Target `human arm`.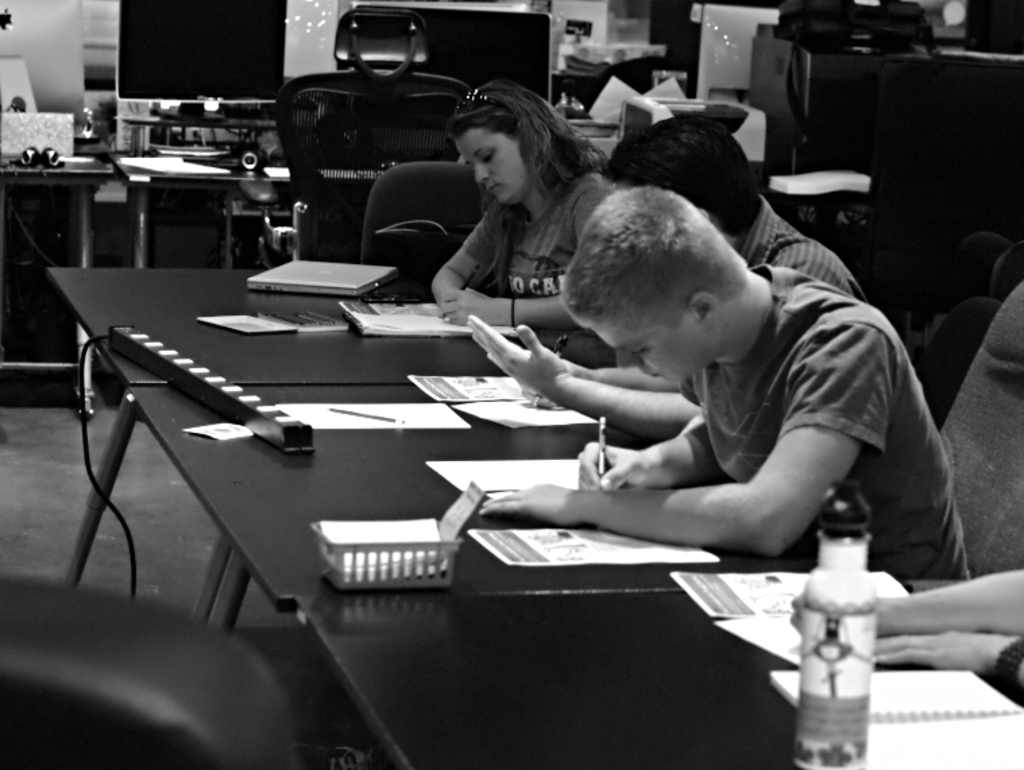
Target region: 783/562/1023/634.
